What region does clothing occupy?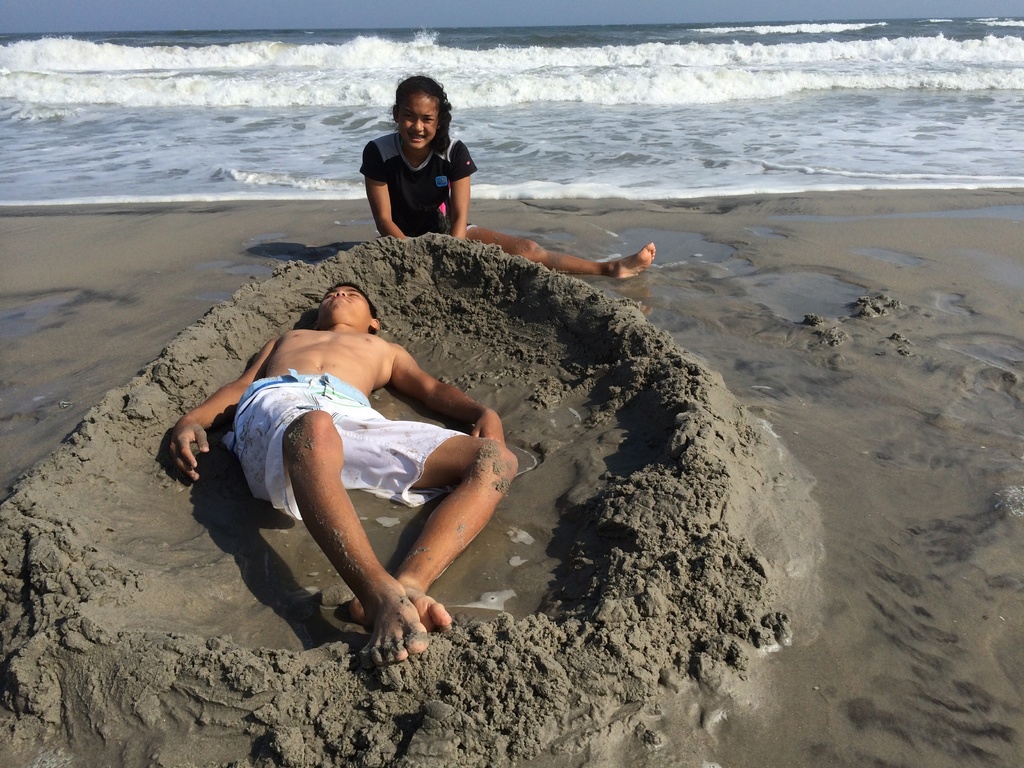
<box>232,371,486,523</box>.
